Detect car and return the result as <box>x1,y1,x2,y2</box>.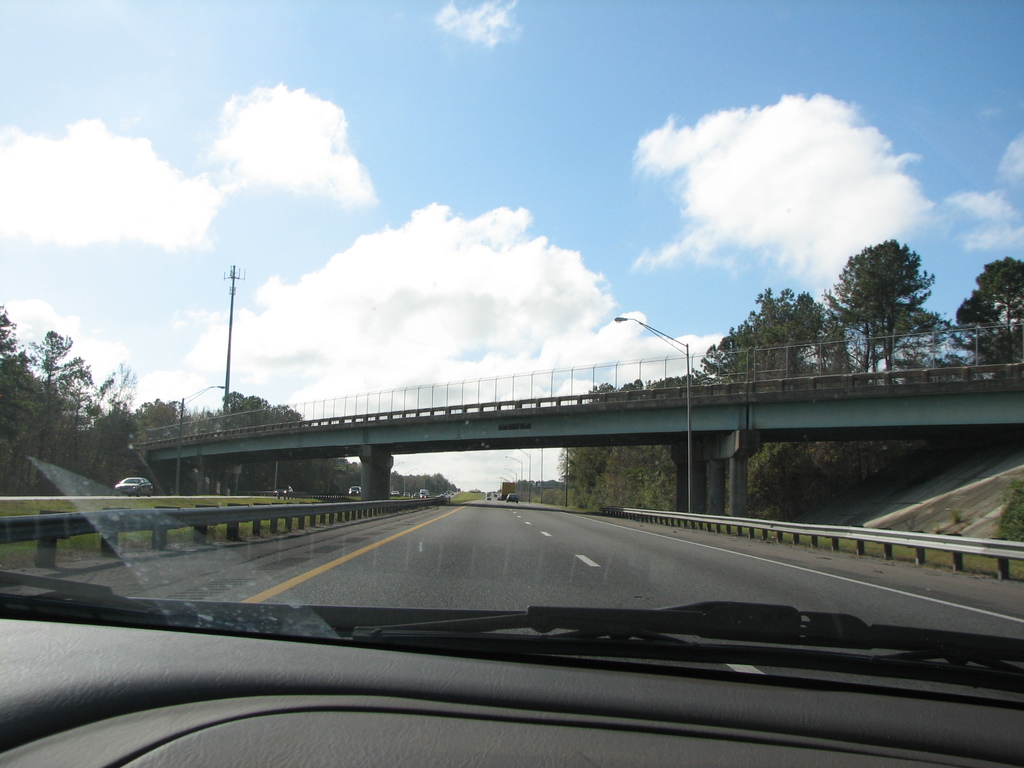
<box>349,486,360,496</box>.
